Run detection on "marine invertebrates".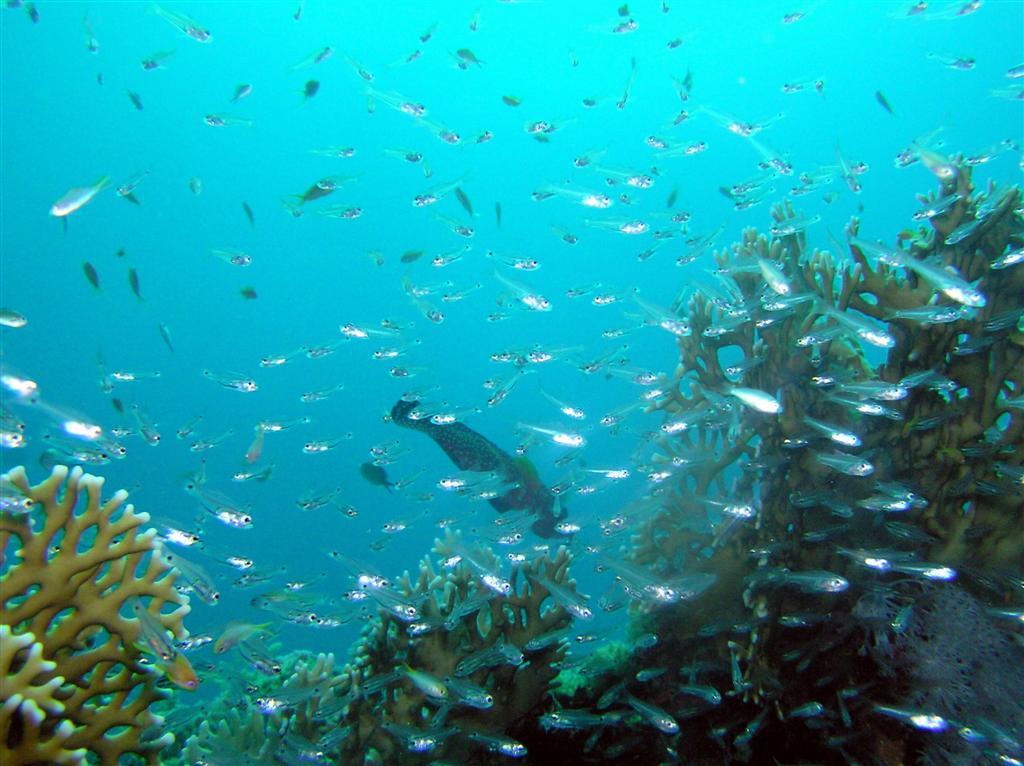
Result: bbox(755, 317, 775, 331).
